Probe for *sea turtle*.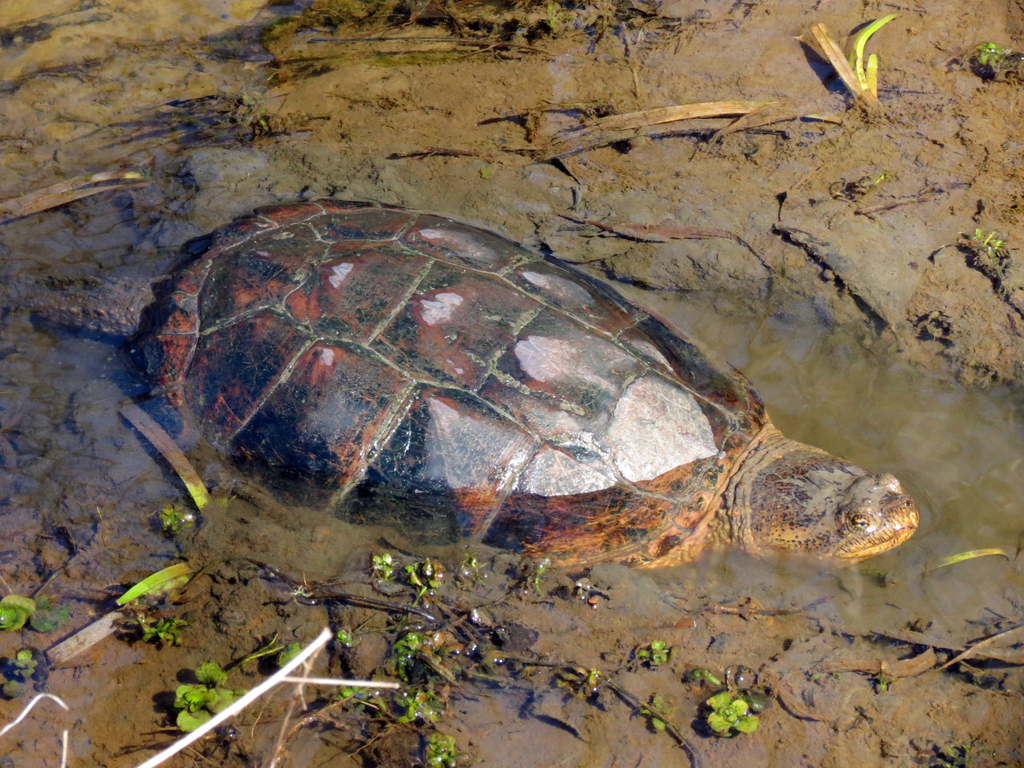
Probe result: box(0, 195, 923, 590).
